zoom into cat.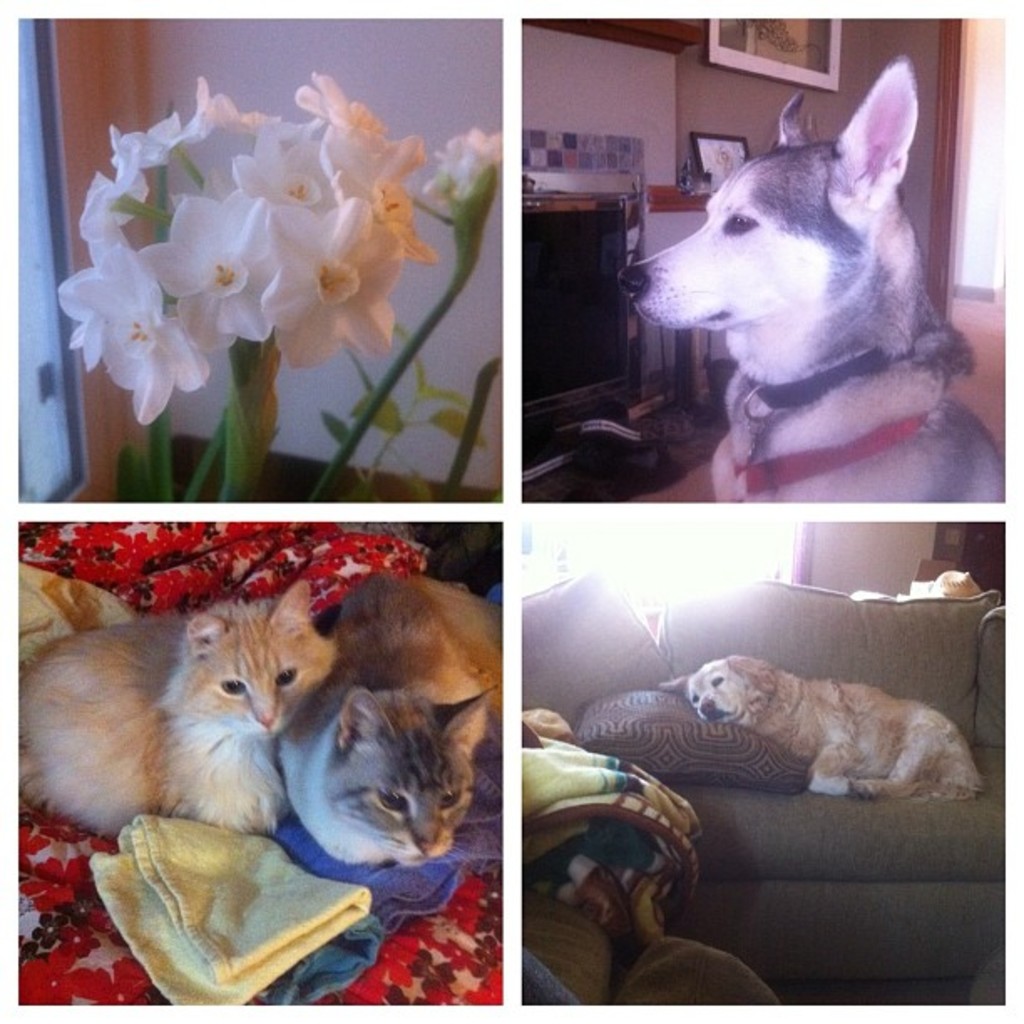
Zoom target: rect(22, 584, 348, 873).
